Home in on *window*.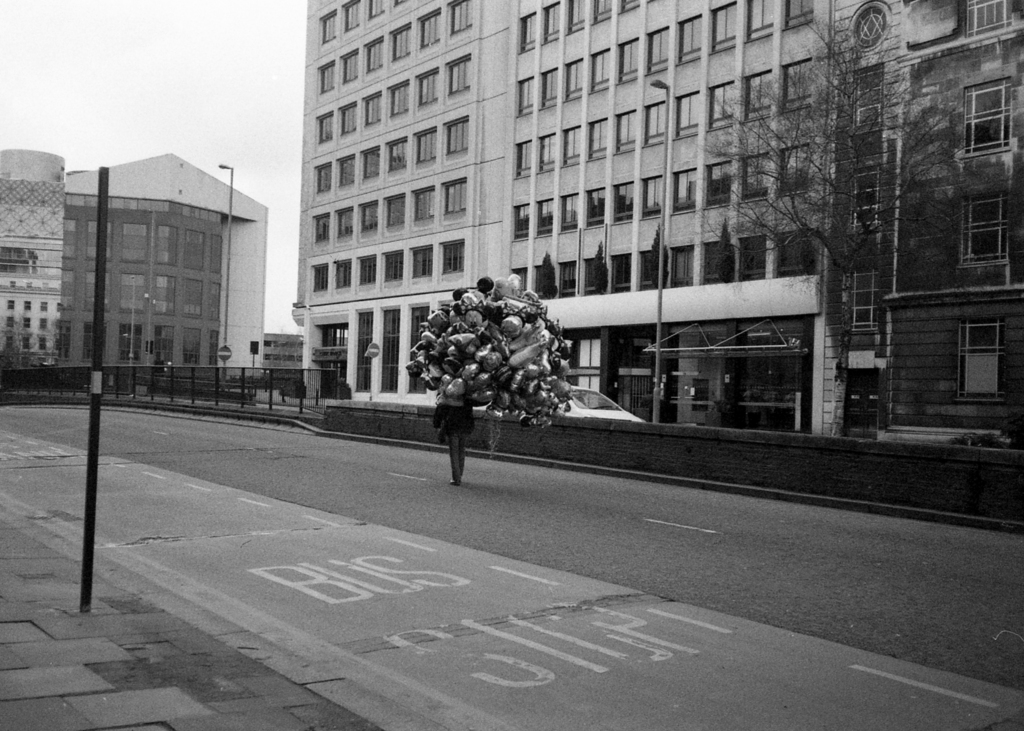
Homed in at detection(355, 251, 376, 283).
